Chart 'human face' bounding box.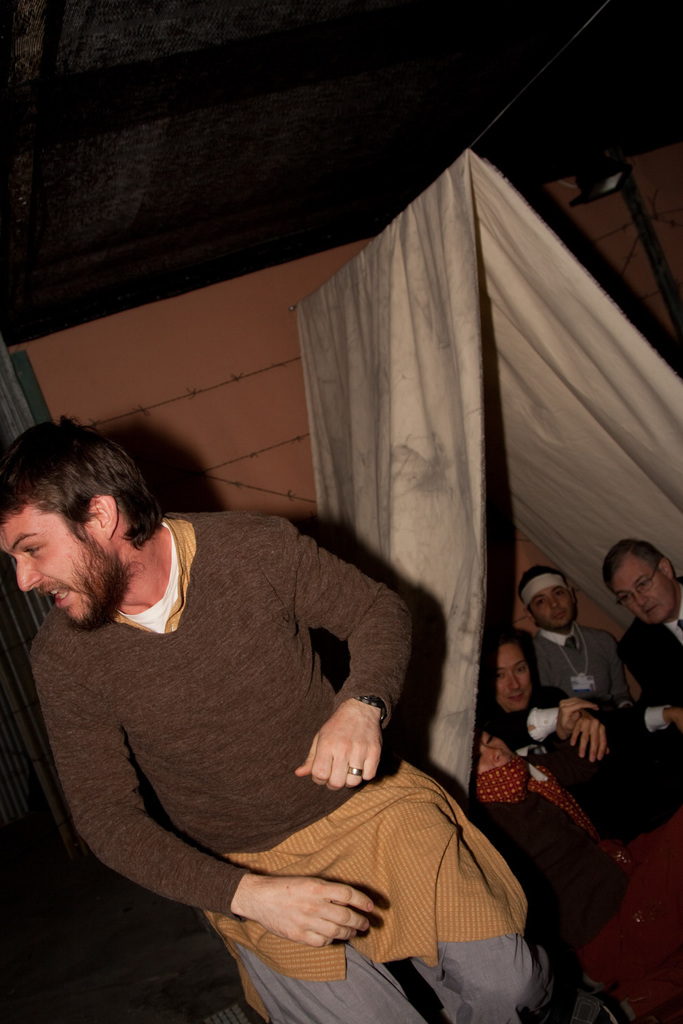
Charted: <region>610, 549, 677, 625</region>.
